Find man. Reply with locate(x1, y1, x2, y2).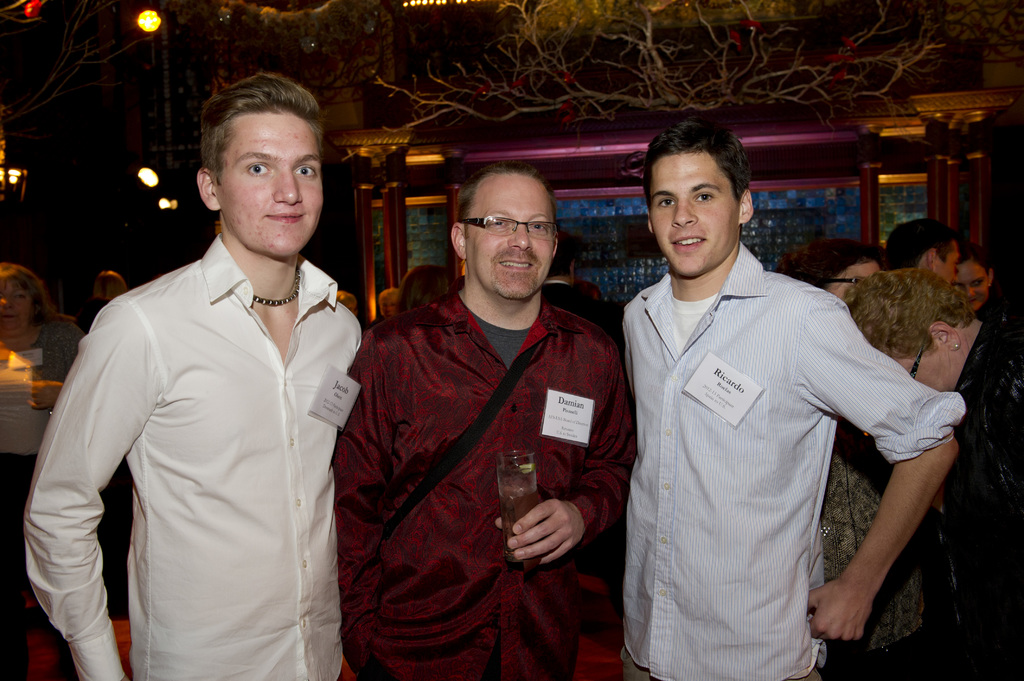
locate(328, 157, 635, 680).
